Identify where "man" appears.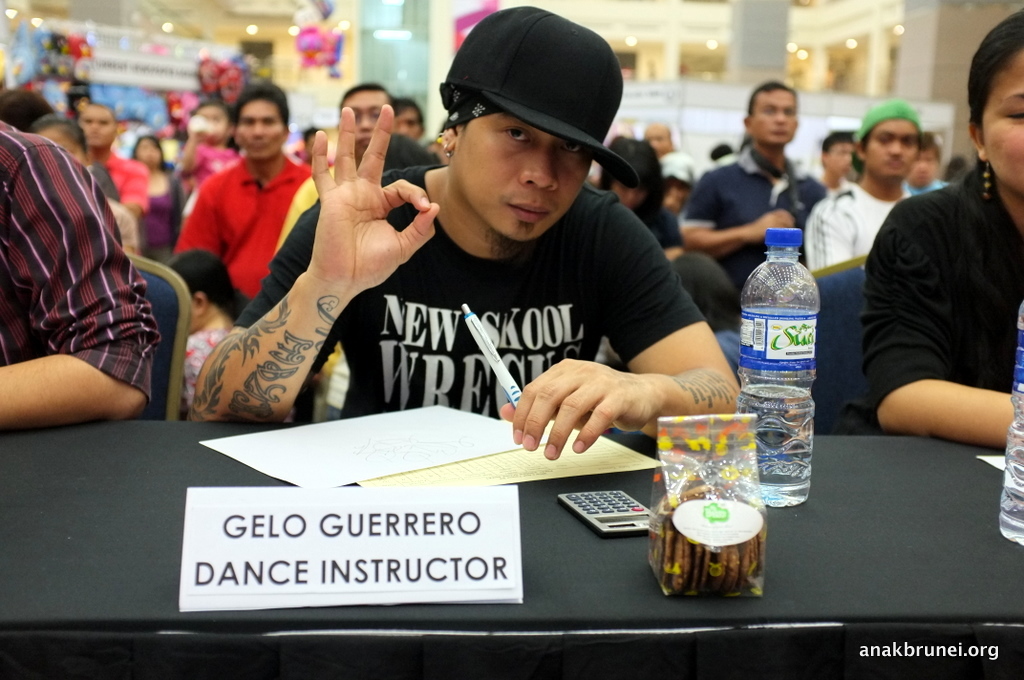
Appears at bbox(74, 105, 152, 219).
